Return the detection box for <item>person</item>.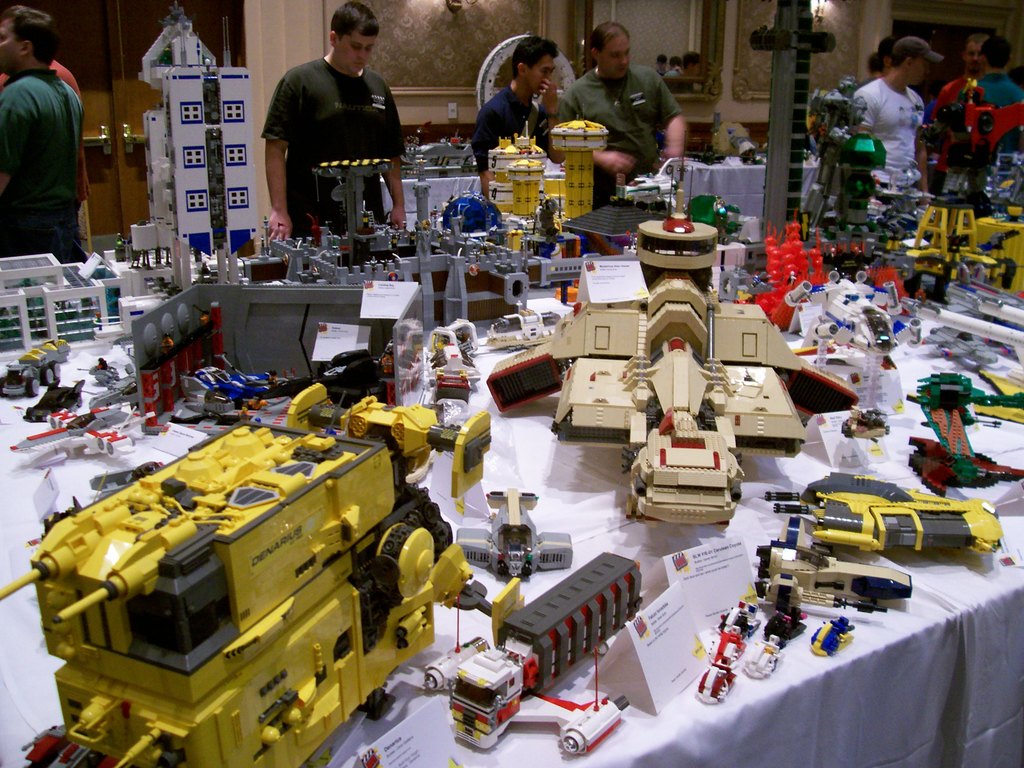
961 26 1023 154.
